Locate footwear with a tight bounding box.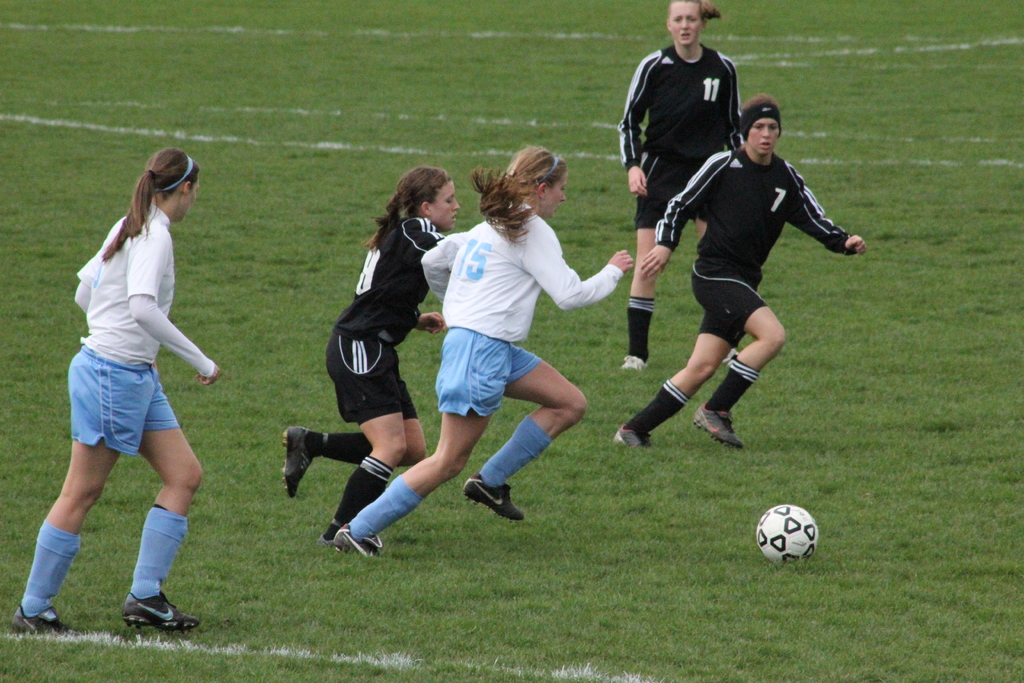
{"left": 101, "top": 591, "right": 180, "bottom": 645}.
